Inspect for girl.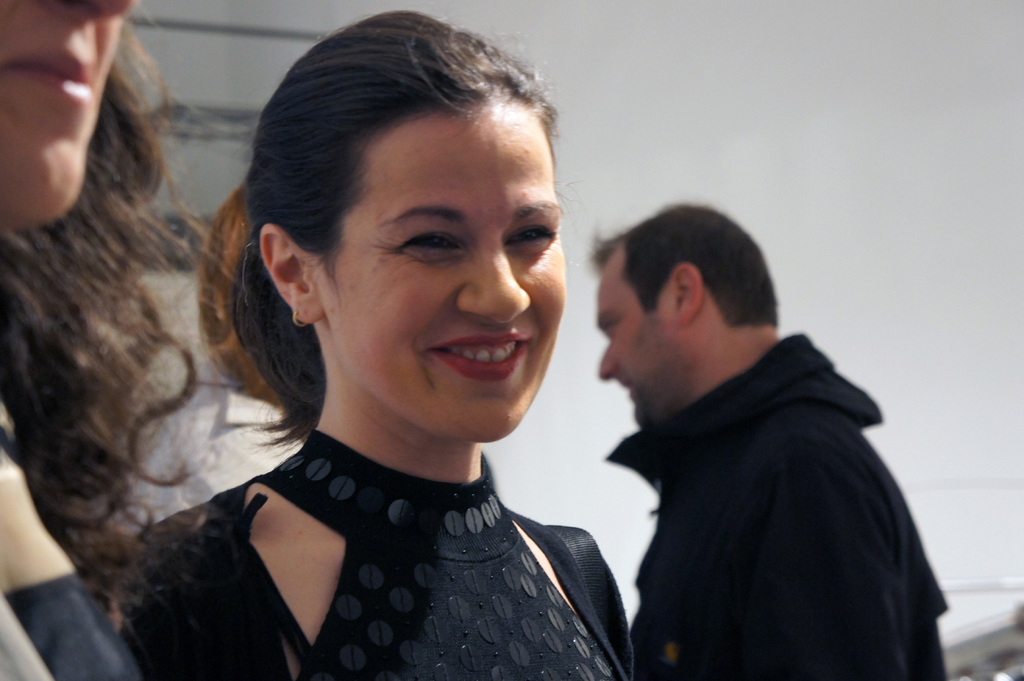
Inspection: crop(0, 0, 228, 680).
